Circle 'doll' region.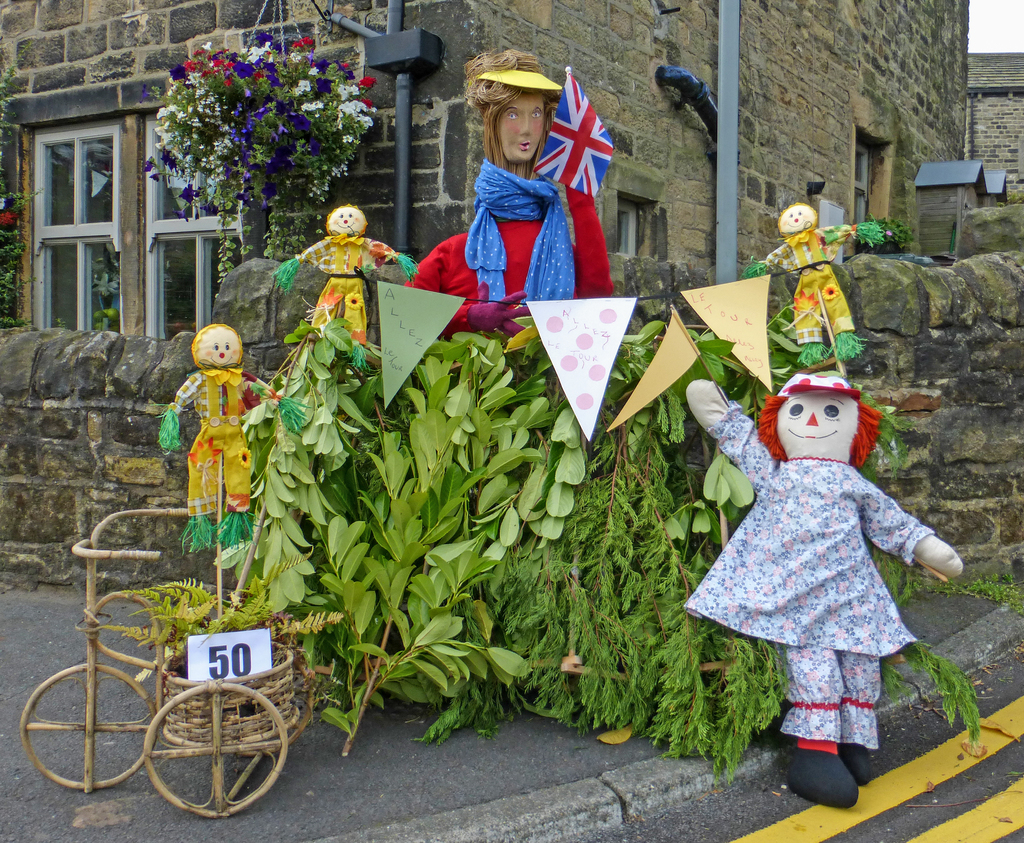
Region: (682,355,964,814).
